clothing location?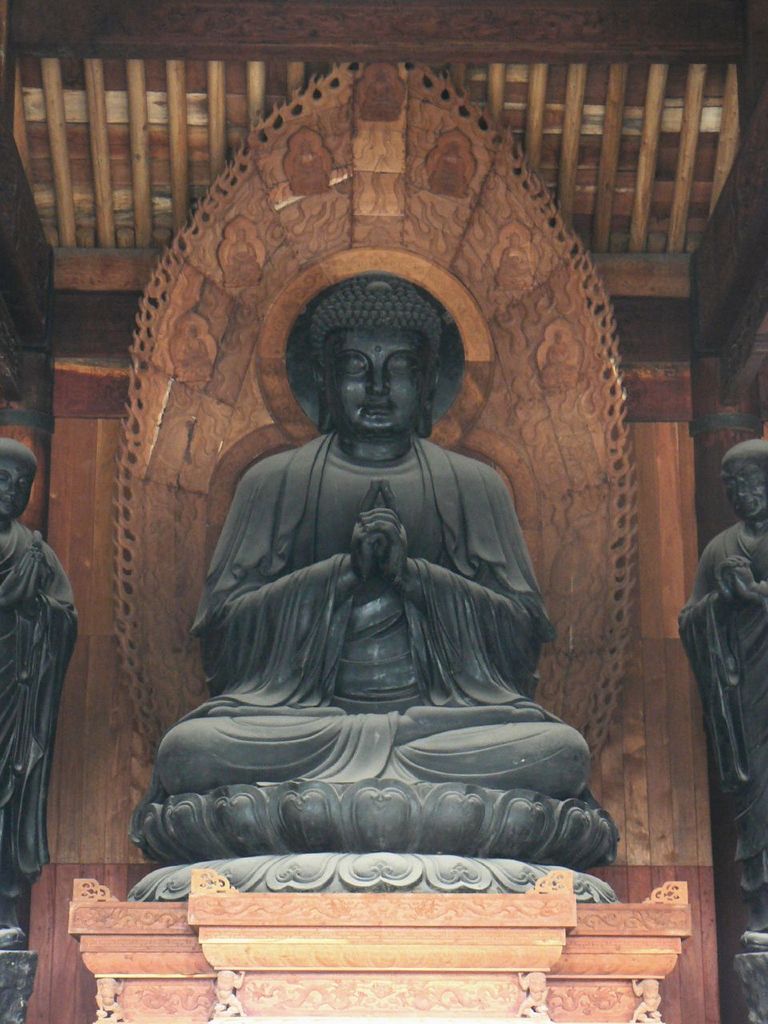
bbox=[1, 535, 74, 917]
